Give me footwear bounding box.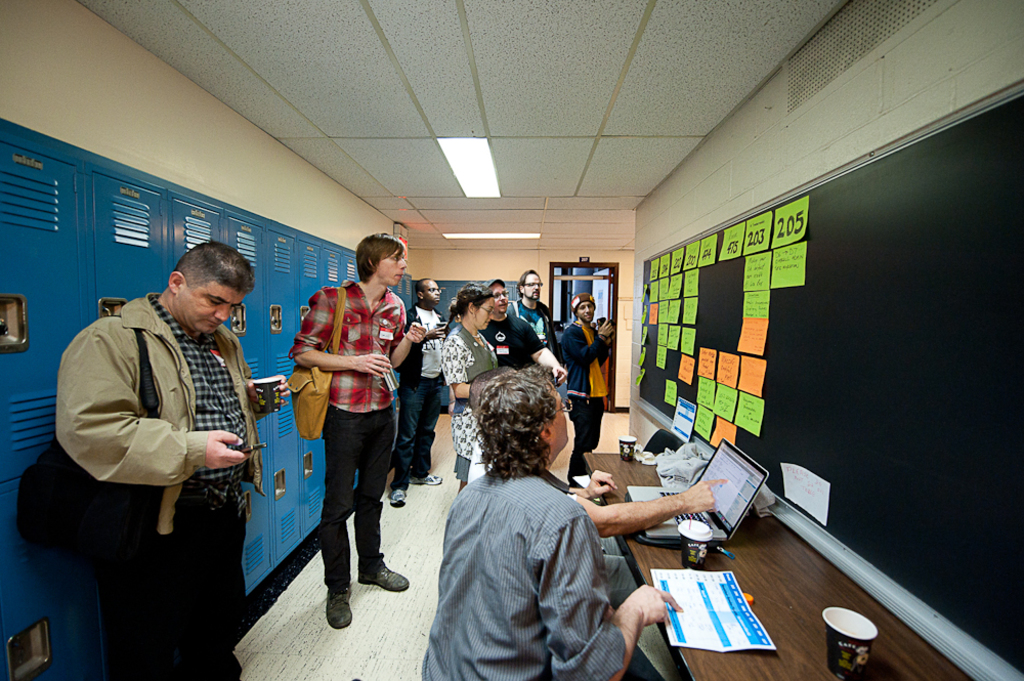
rect(327, 587, 353, 629).
